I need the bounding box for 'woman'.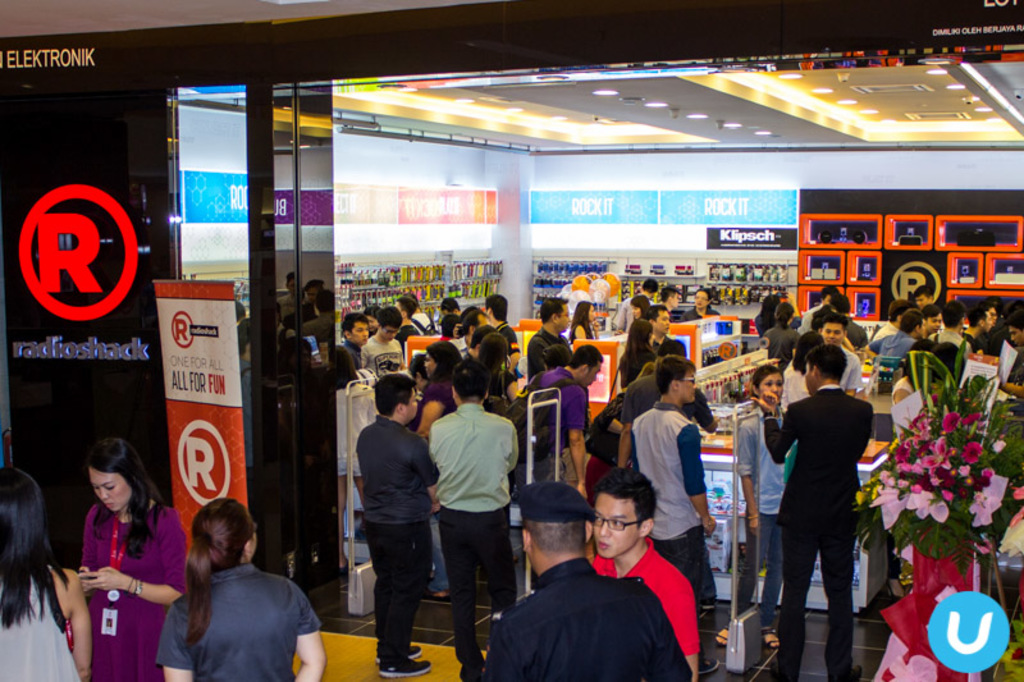
Here it is: Rect(406, 342, 461, 598).
